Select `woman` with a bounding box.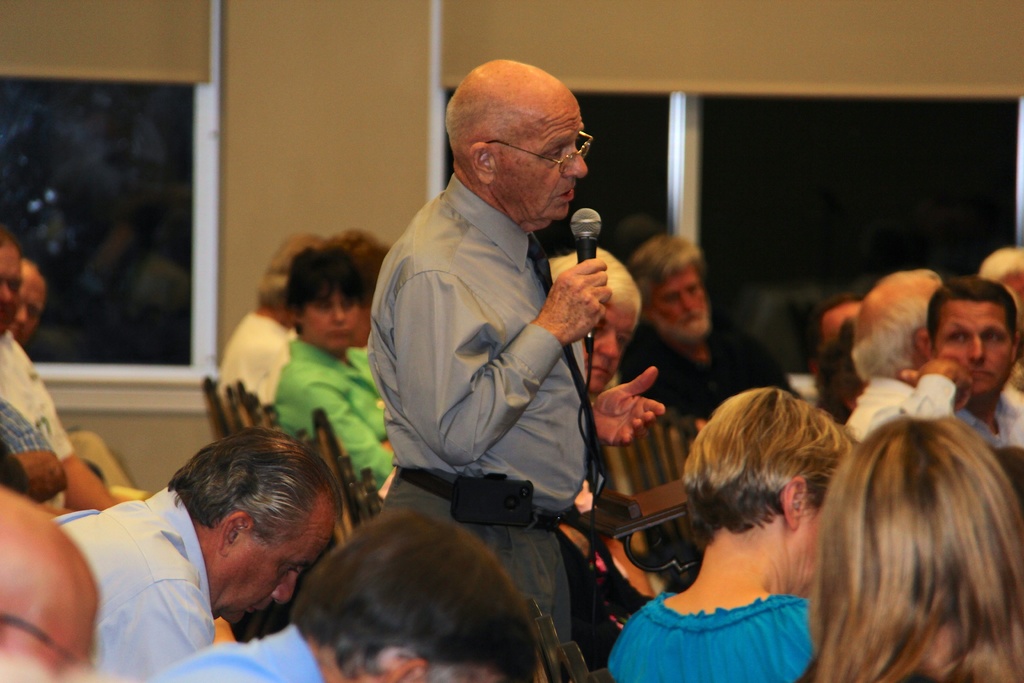
bbox=(591, 390, 867, 682).
